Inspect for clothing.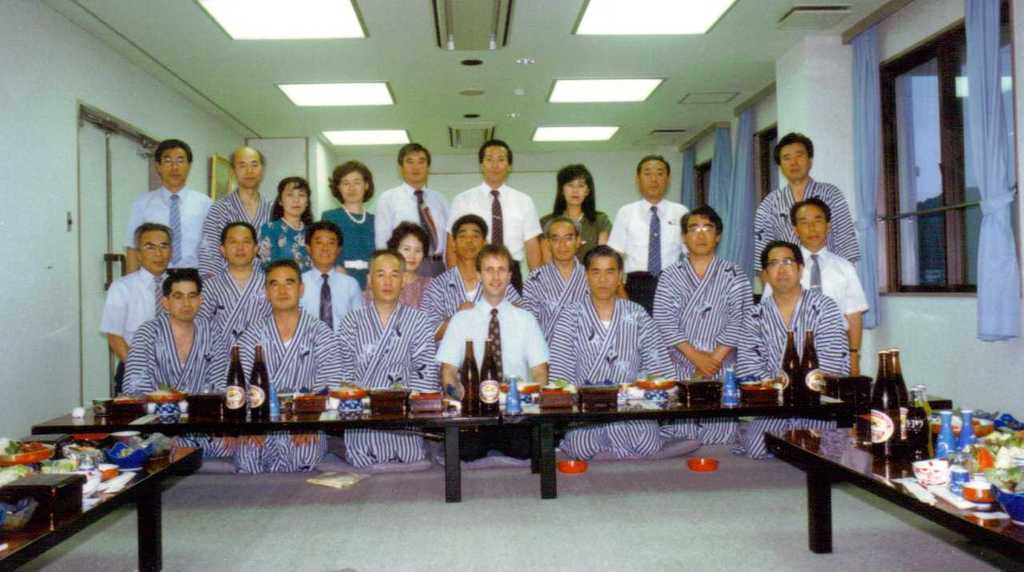
Inspection: (606, 195, 692, 306).
